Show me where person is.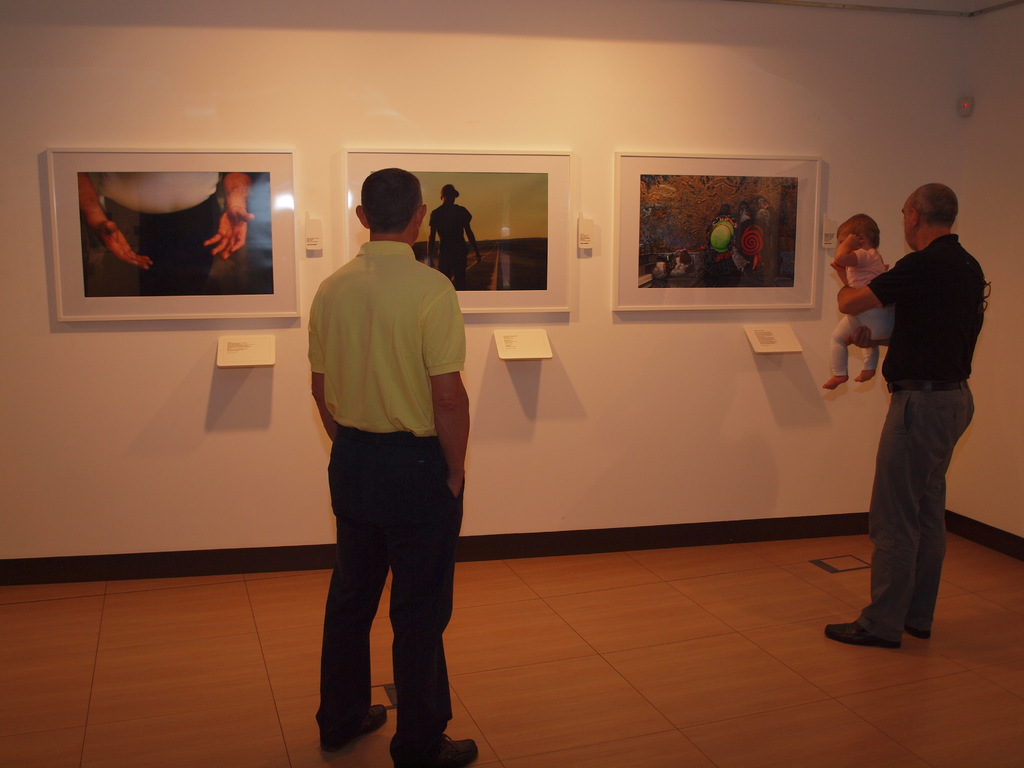
person is at (left=737, top=201, right=762, bottom=283).
